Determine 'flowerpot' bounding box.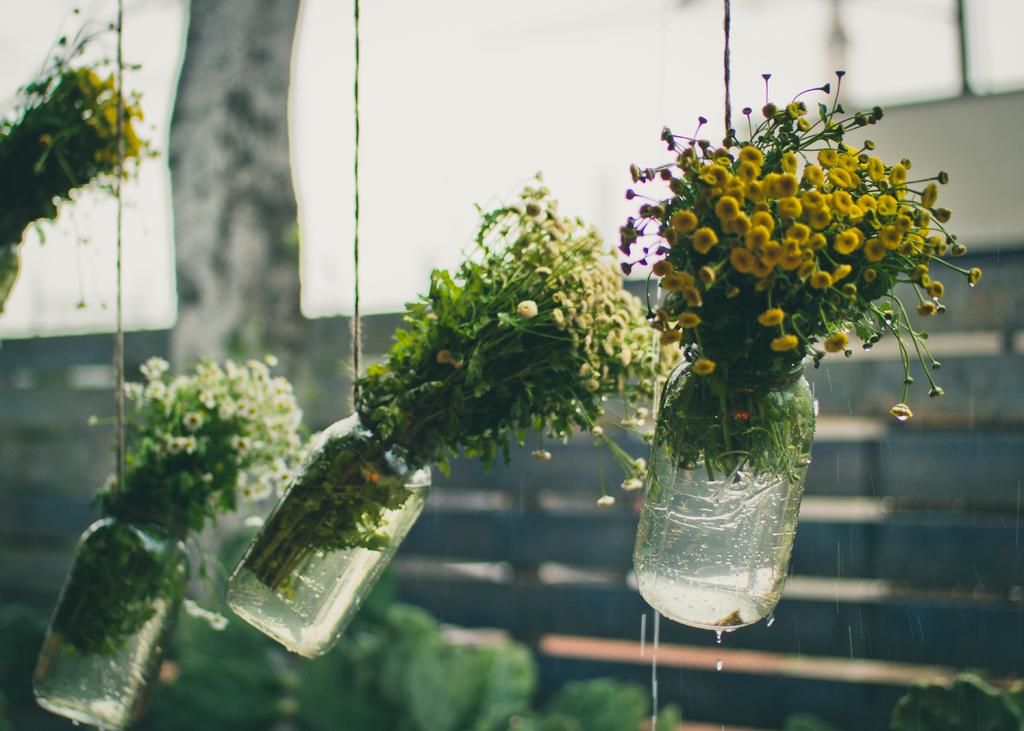
Determined: {"x1": 628, "y1": 335, "x2": 819, "y2": 631}.
